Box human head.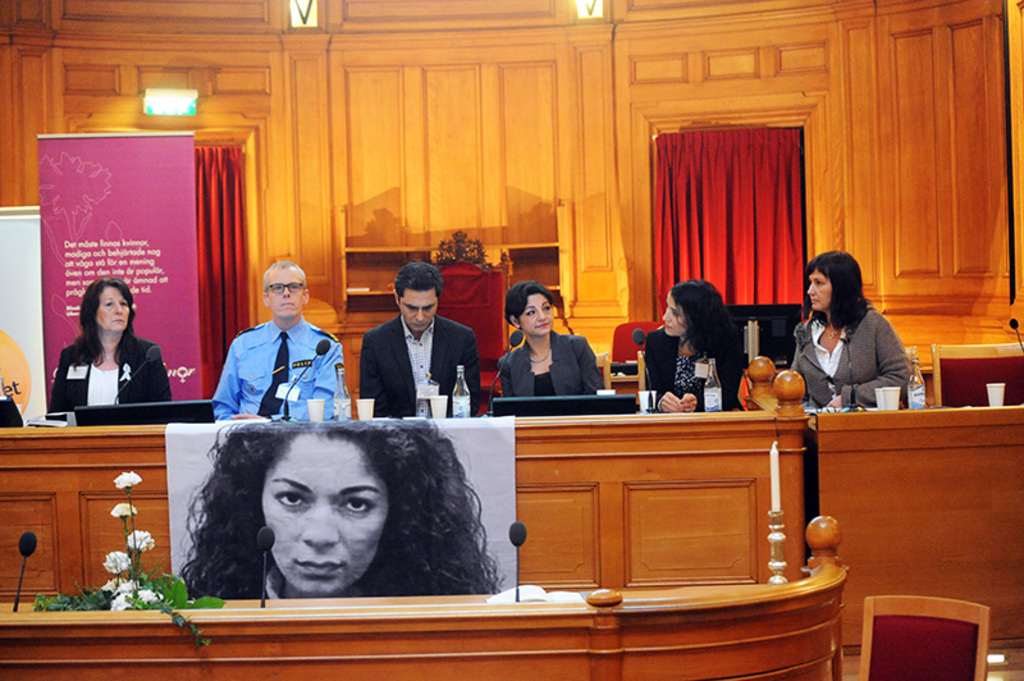
BBox(219, 419, 401, 599).
